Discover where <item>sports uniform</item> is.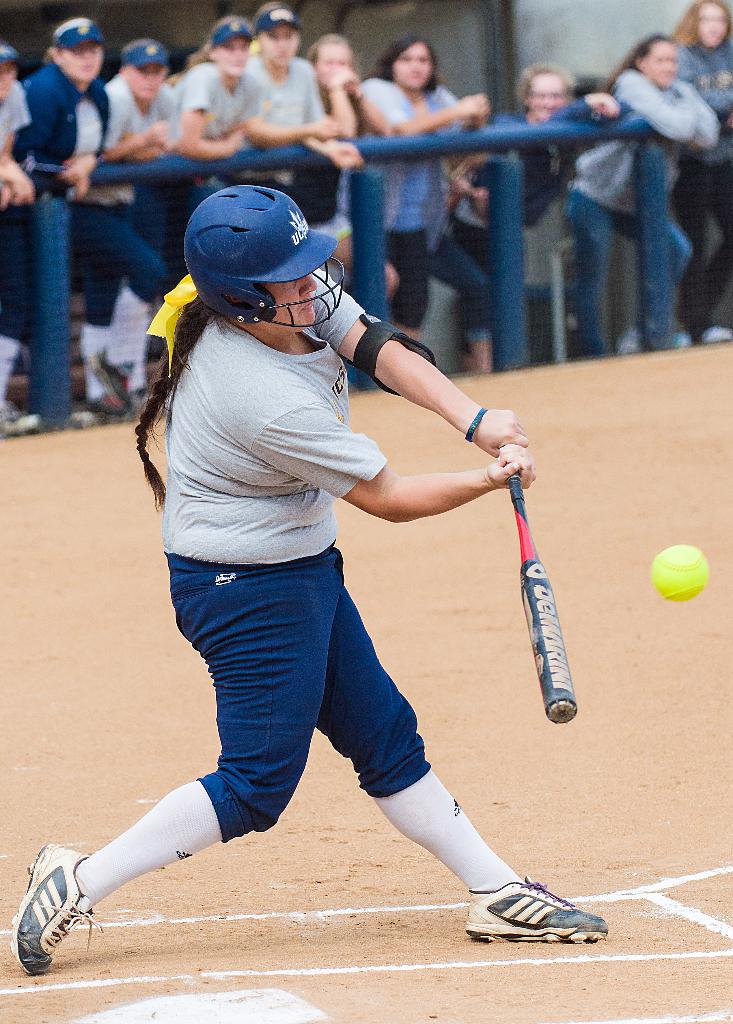
Discovered at {"x1": 71, "y1": 140, "x2": 602, "y2": 956}.
